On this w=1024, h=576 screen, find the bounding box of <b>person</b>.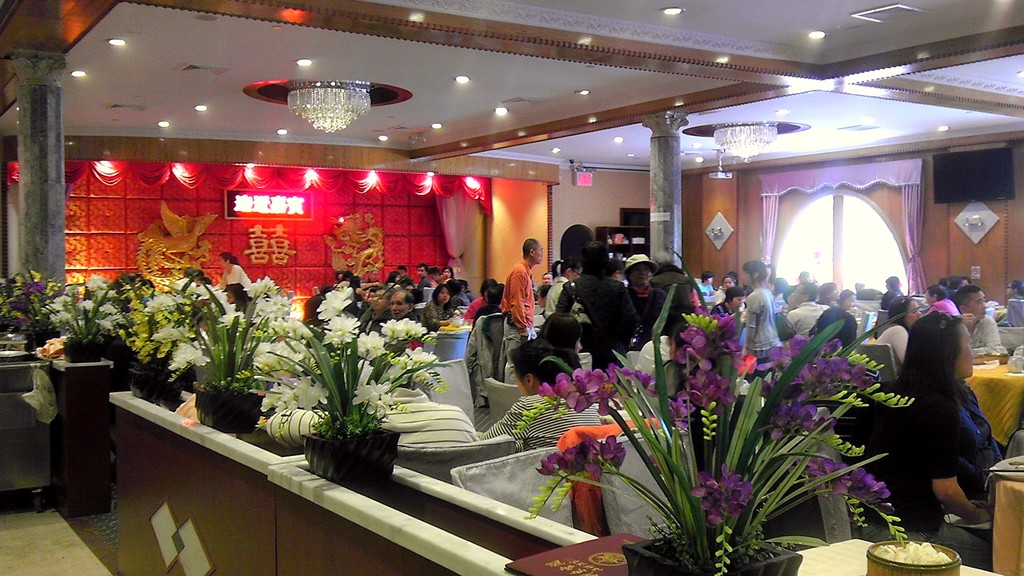
Bounding box: locate(502, 236, 545, 387).
